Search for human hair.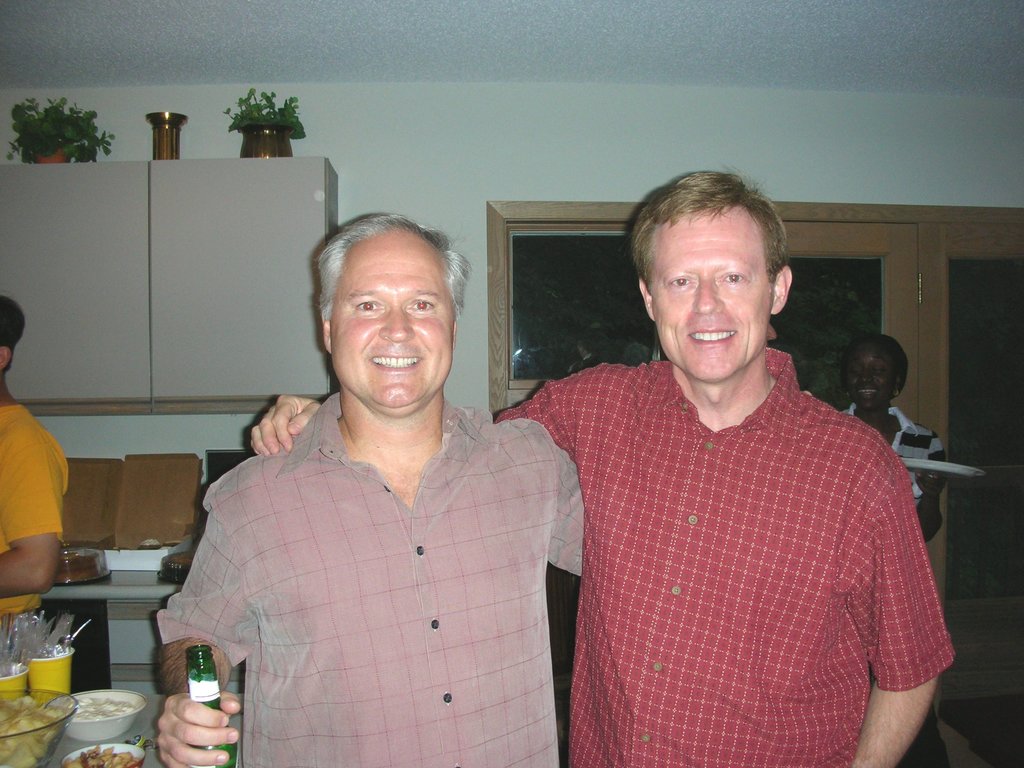
Found at (310,205,473,316).
